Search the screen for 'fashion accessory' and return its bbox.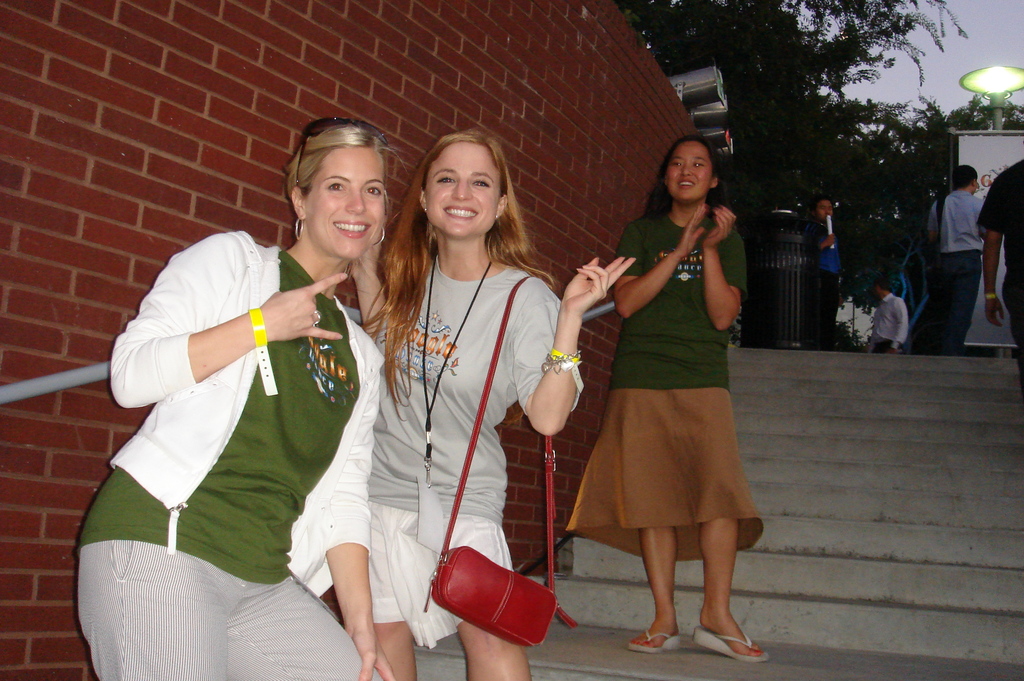
Found: 627:631:681:655.
